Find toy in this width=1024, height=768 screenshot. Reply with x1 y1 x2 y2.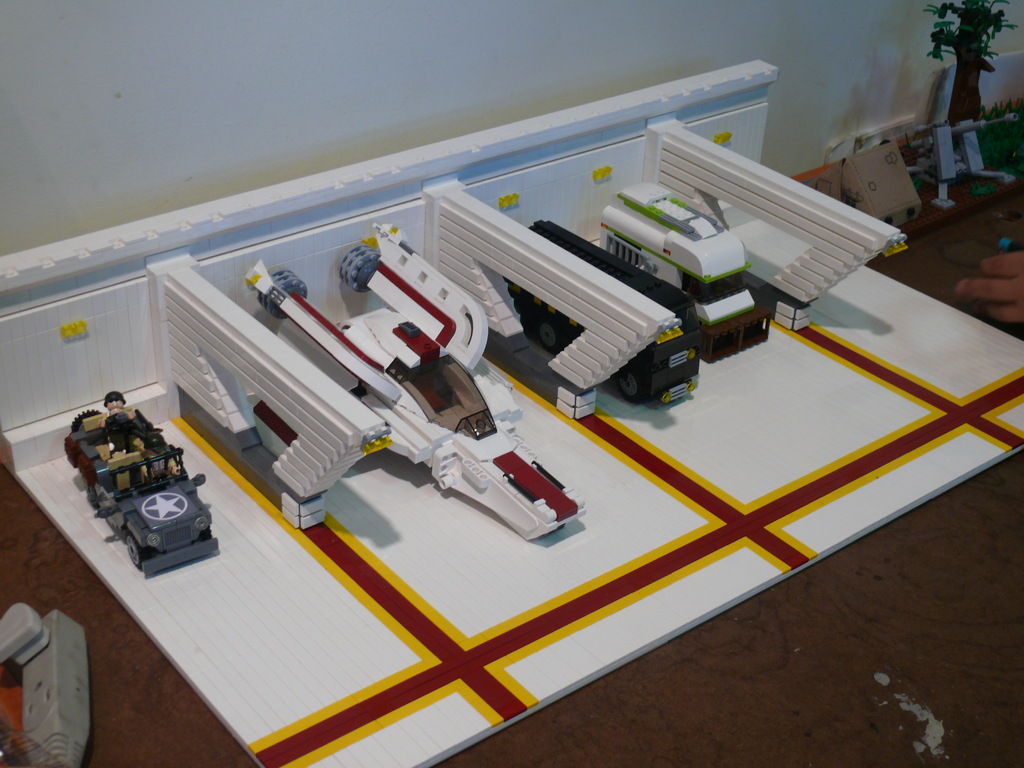
248 227 584 539.
